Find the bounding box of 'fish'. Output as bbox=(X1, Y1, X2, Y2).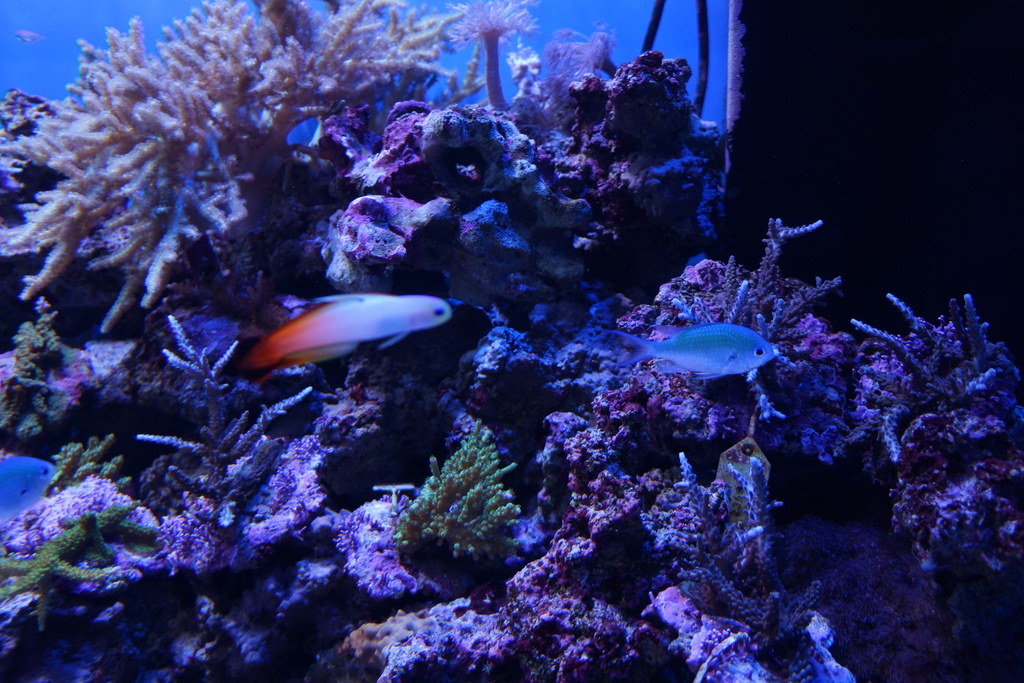
bbox=(238, 276, 471, 390).
